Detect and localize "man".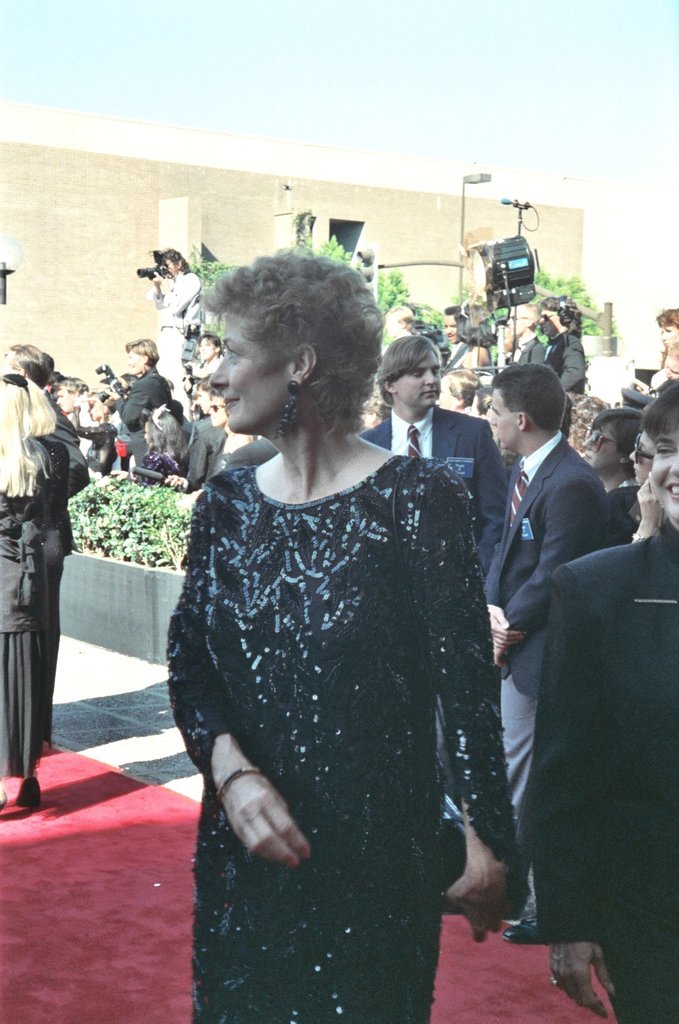
Localized at 511,294,542,381.
